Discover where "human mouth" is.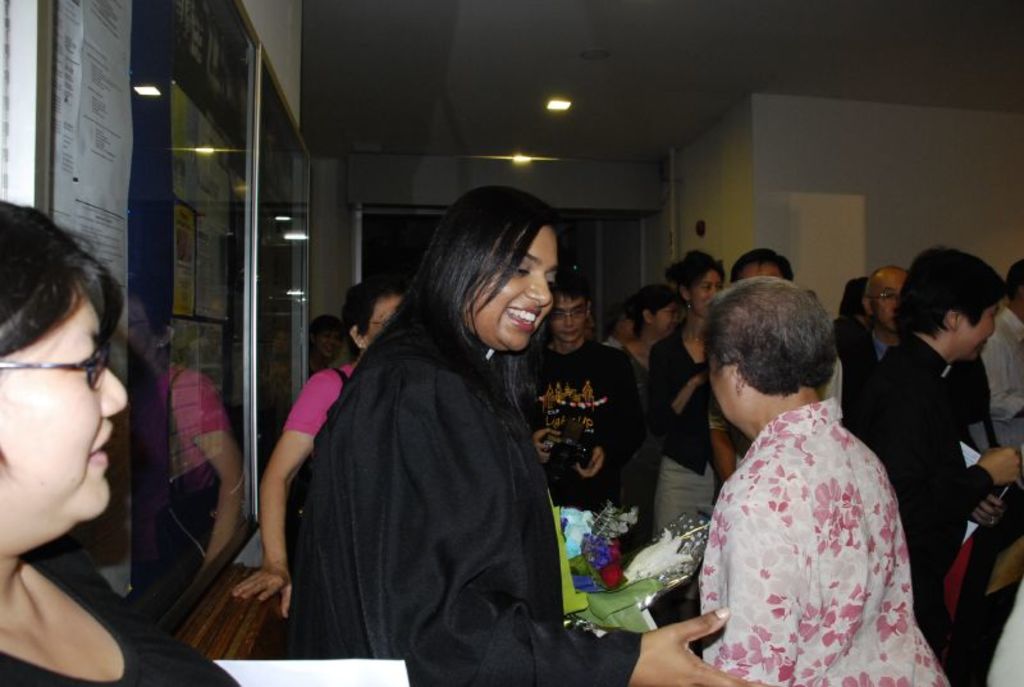
Discovered at <region>554, 329, 582, 339</region>.
